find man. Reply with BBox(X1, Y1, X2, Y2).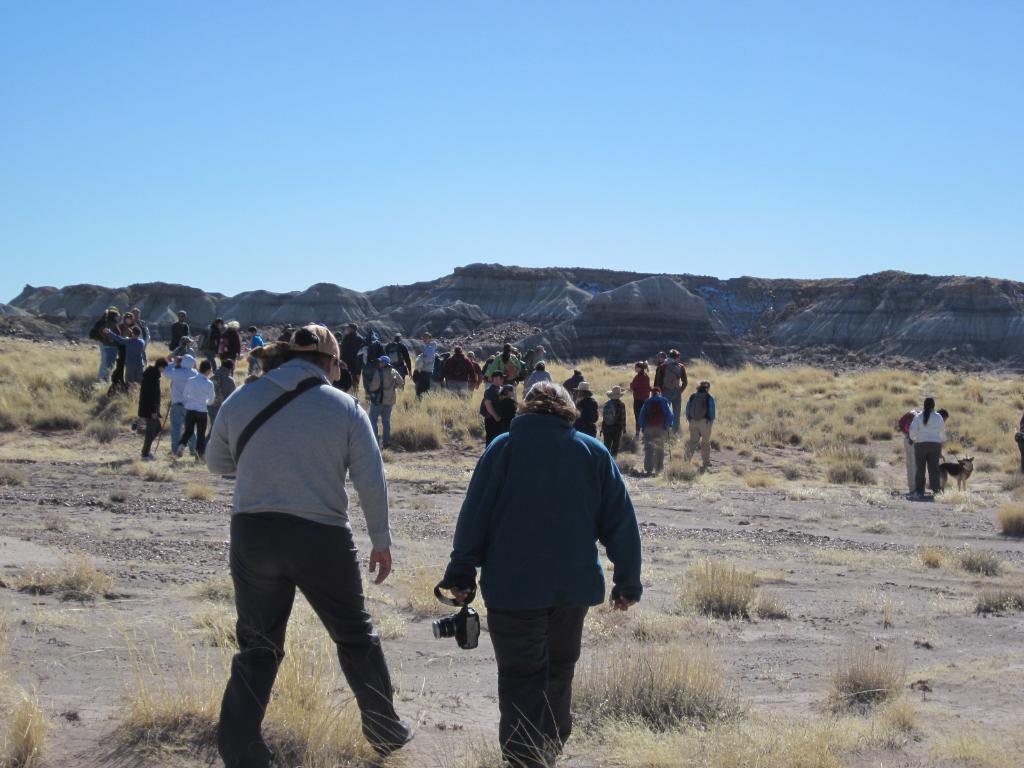
BBox(383, 332, 410, 390).
